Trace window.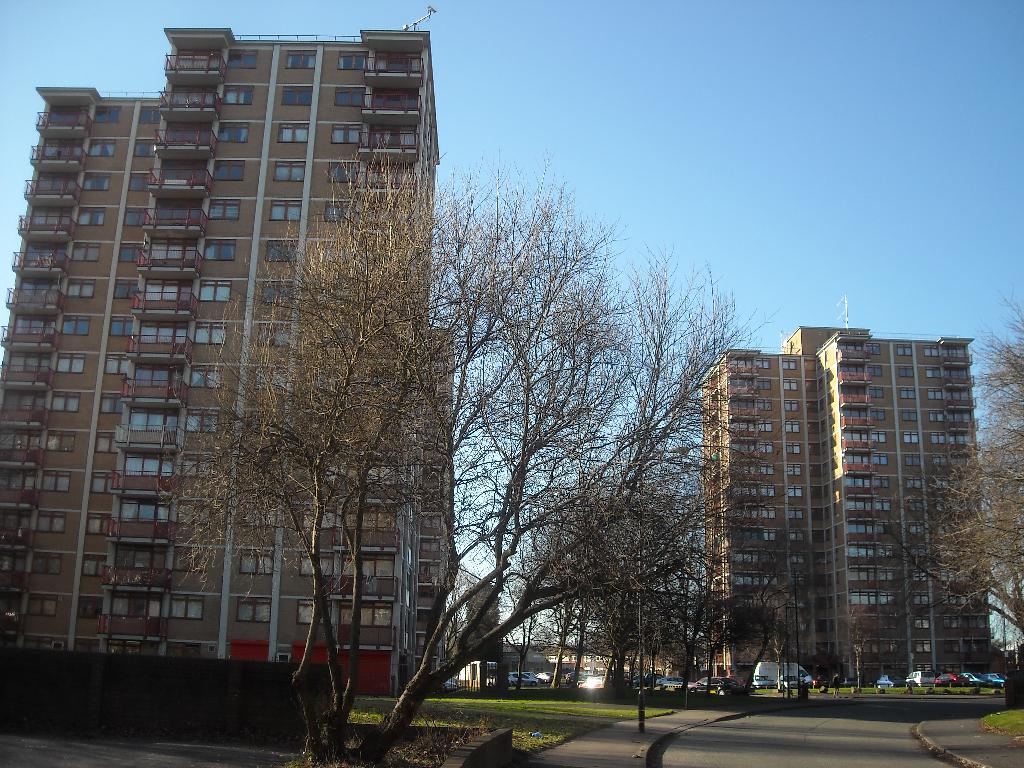
Traced to BBox(91, 100, 124, 127).
